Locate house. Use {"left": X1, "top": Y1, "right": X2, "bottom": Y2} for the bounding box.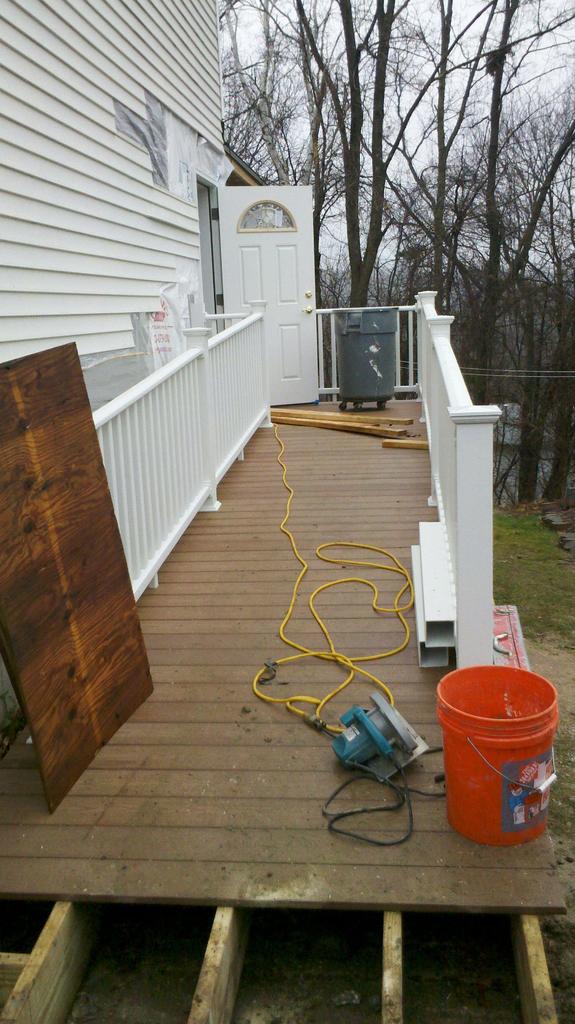
{"left": 0, "top": 0, "right": 574, "bottom": 1023}.
